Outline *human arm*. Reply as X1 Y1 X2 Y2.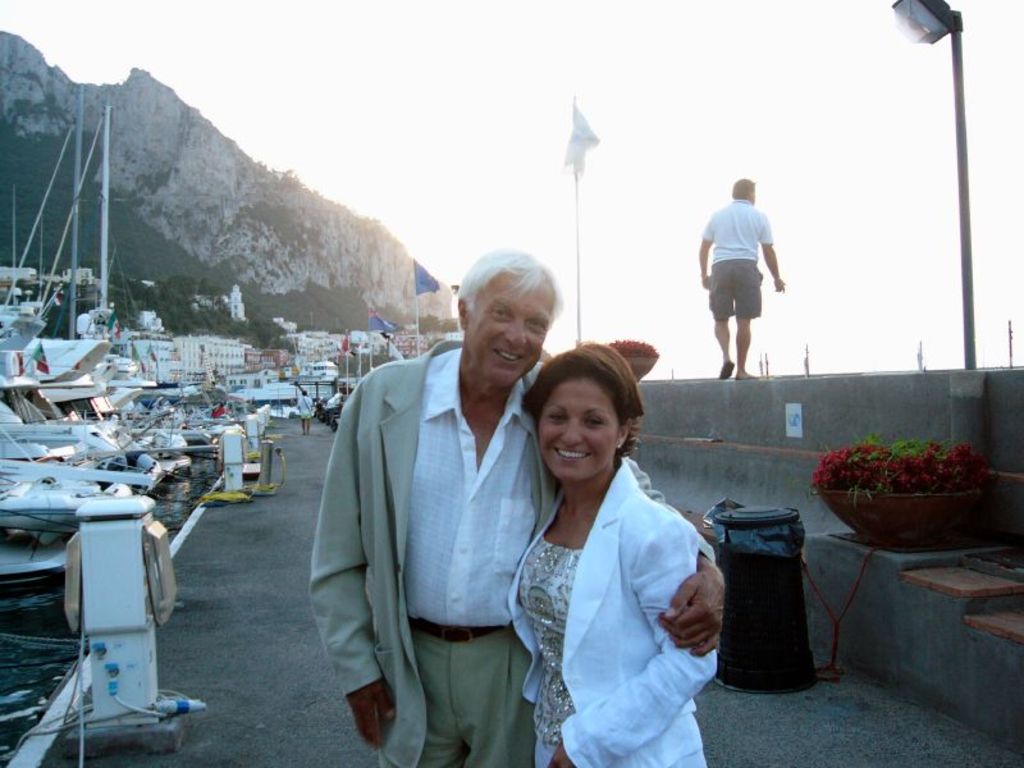
698 220 709 283.
